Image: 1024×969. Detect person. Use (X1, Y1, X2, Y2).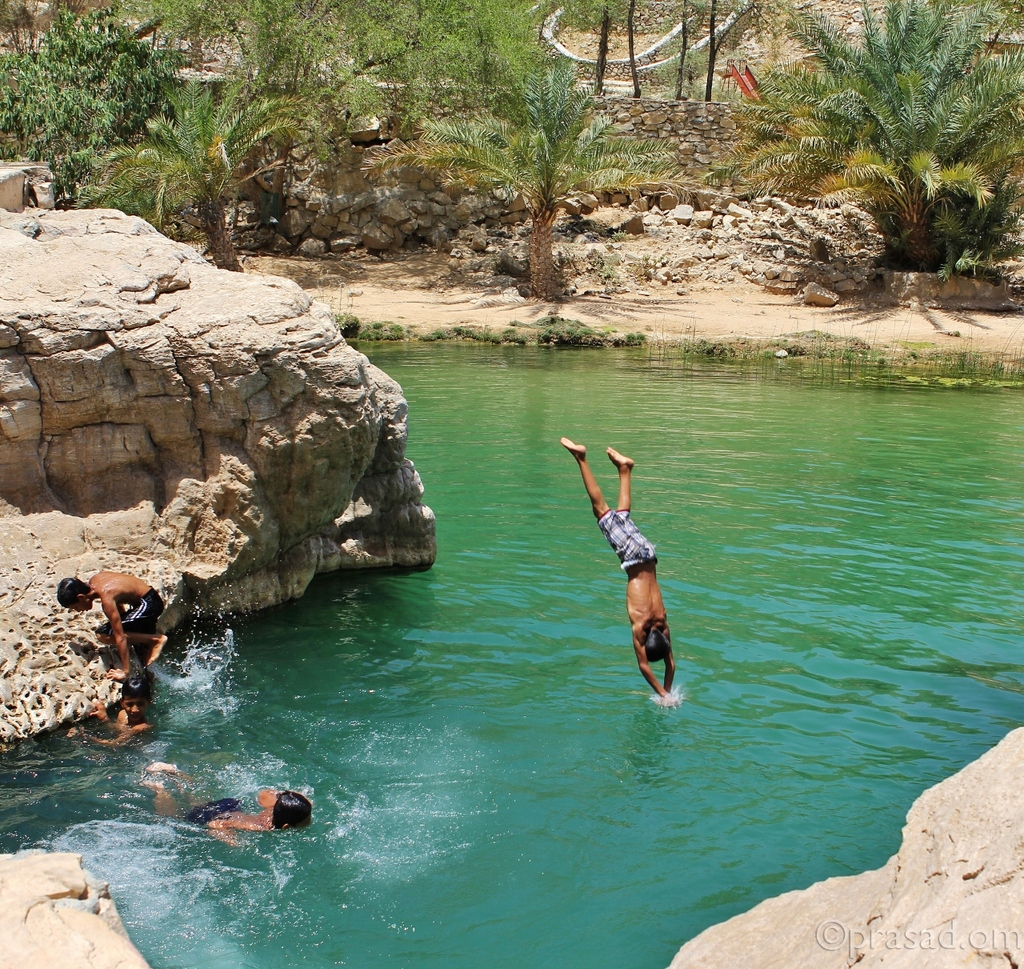
(57, 571, 177, 671).
